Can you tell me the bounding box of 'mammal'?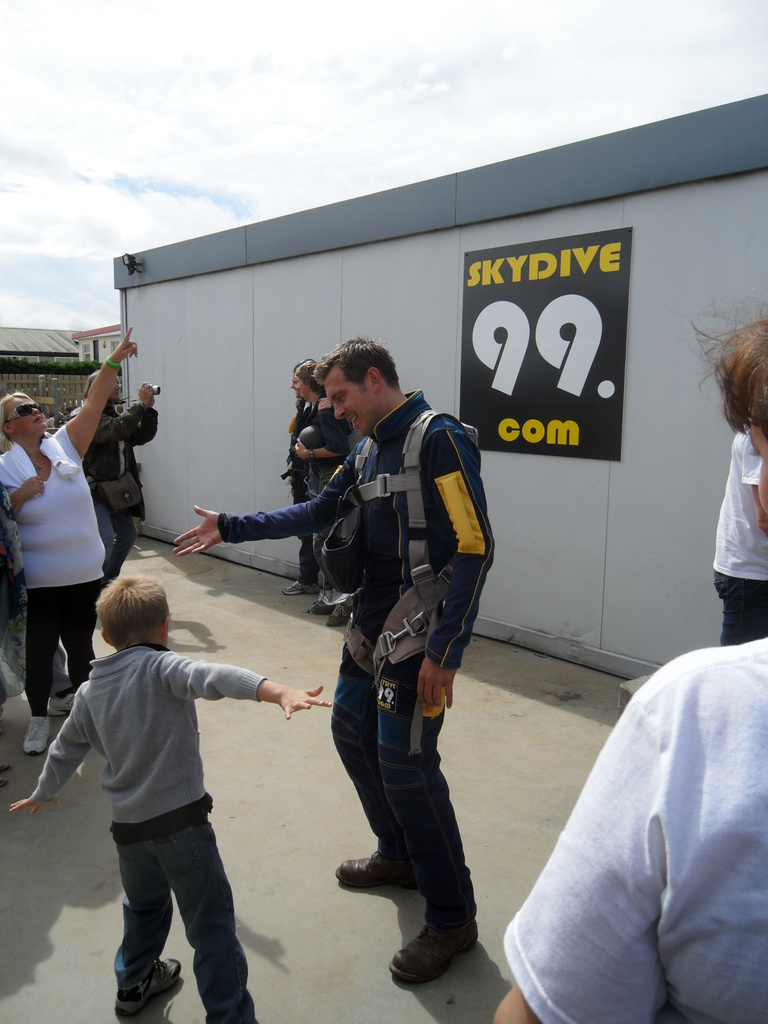
31:529:285:961.
